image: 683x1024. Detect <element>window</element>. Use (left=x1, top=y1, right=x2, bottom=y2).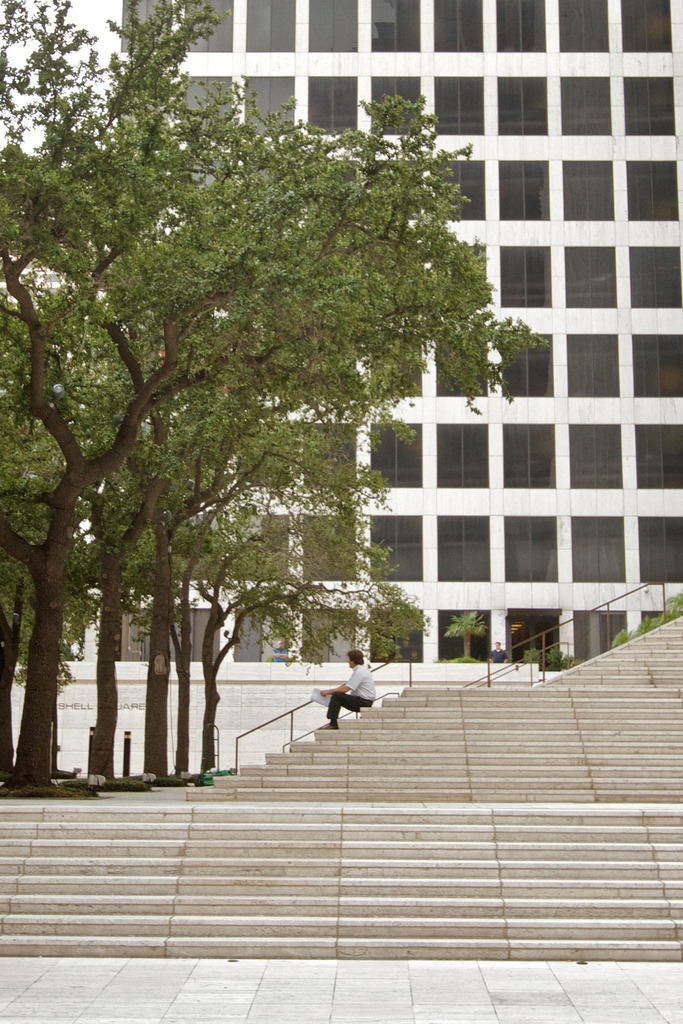
(left=505, top=0, right=552, bottom=55).
